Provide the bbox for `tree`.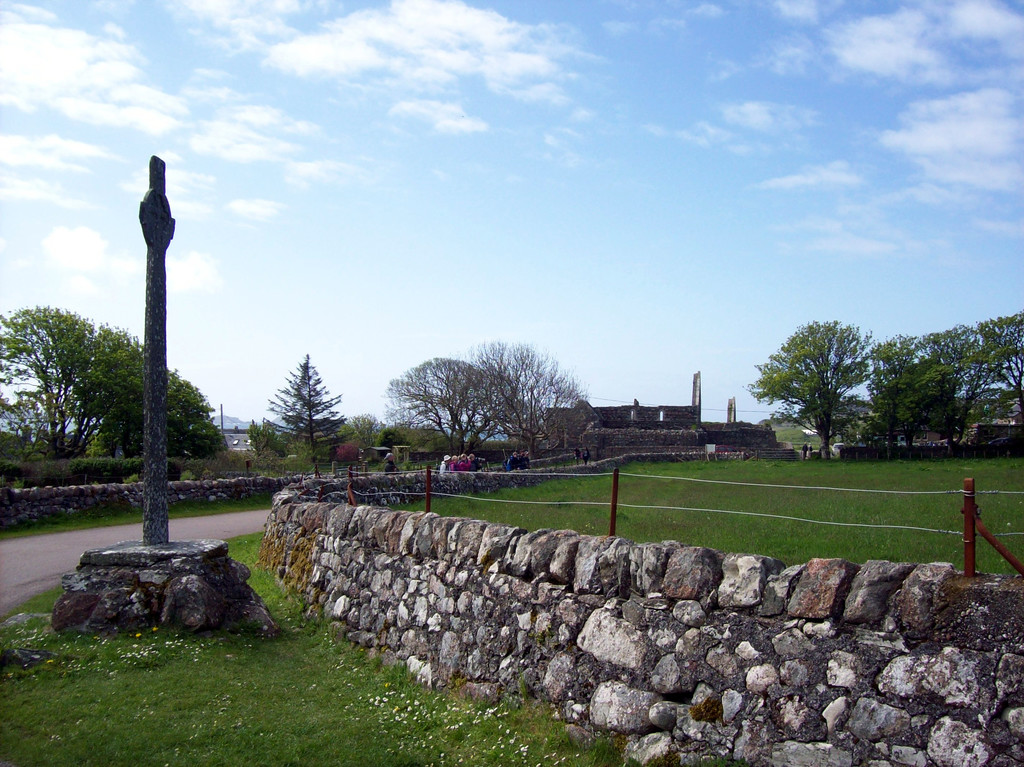
385,356,532,458.
